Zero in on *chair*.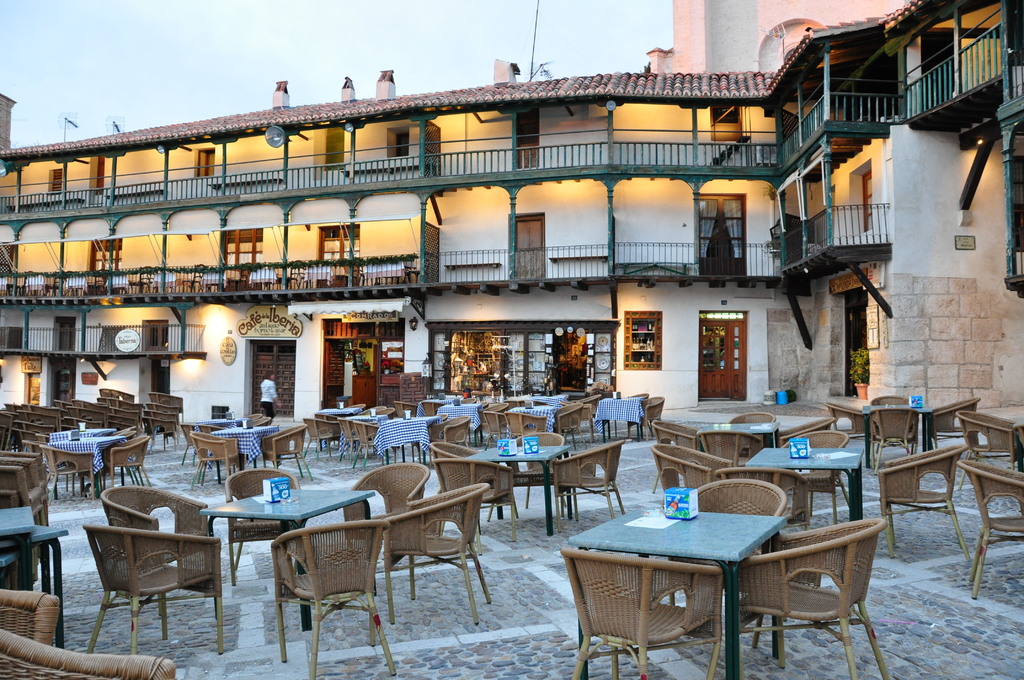
Zeroed in: {"left": 379, "top": 483, "right": 496, "bottom": 628}.
